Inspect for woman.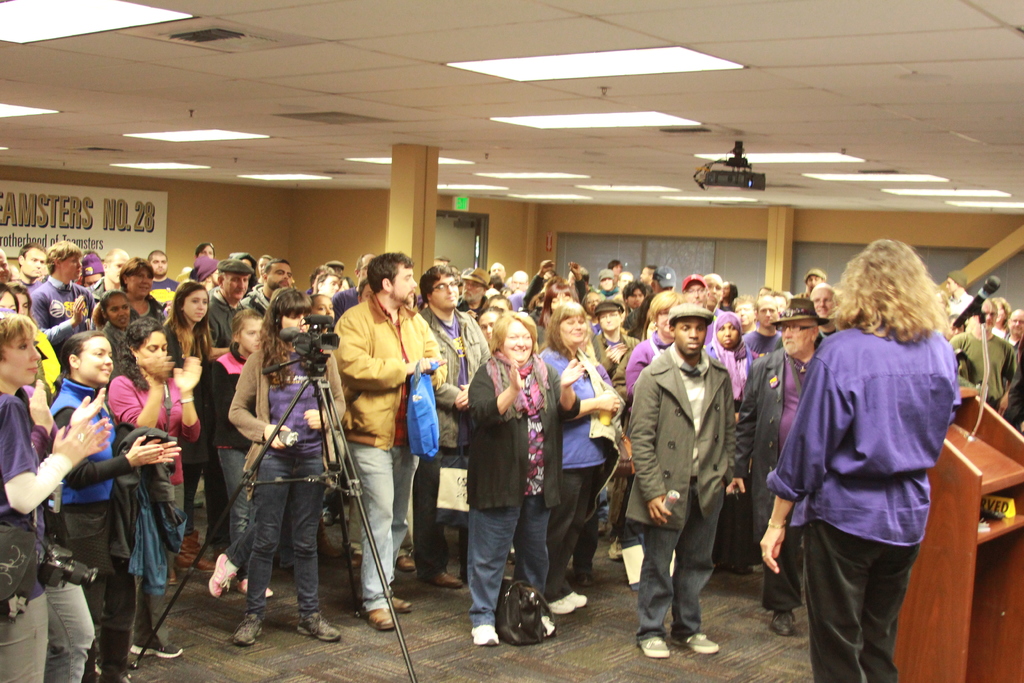
Inspection: [left=761, top=235, right=966, bottom=675].
